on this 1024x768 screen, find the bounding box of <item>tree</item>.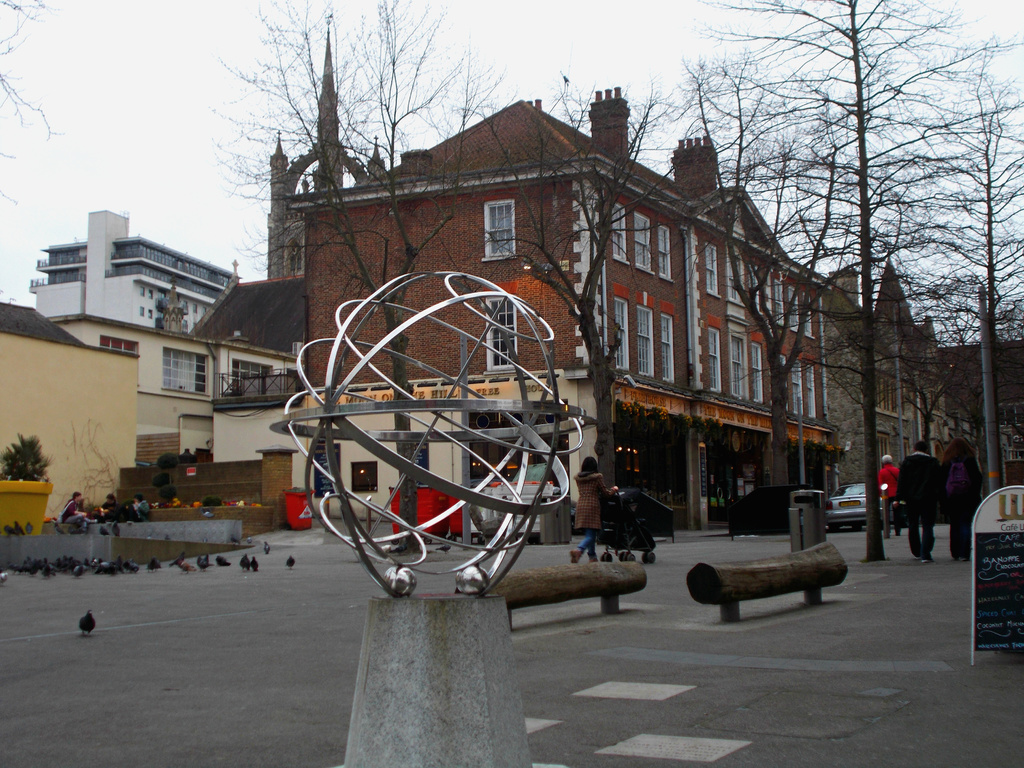
Bounding box: (left=0, top=0, right=70, bottom=209).
